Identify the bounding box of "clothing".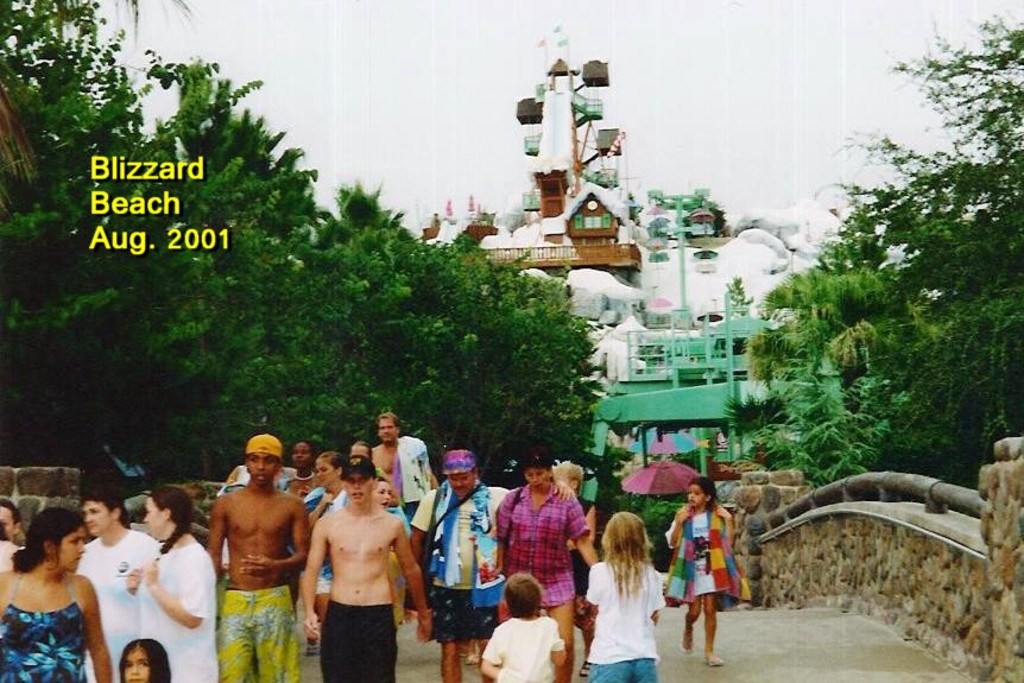
x1=220, y1=588, x2=290, y2=682.
